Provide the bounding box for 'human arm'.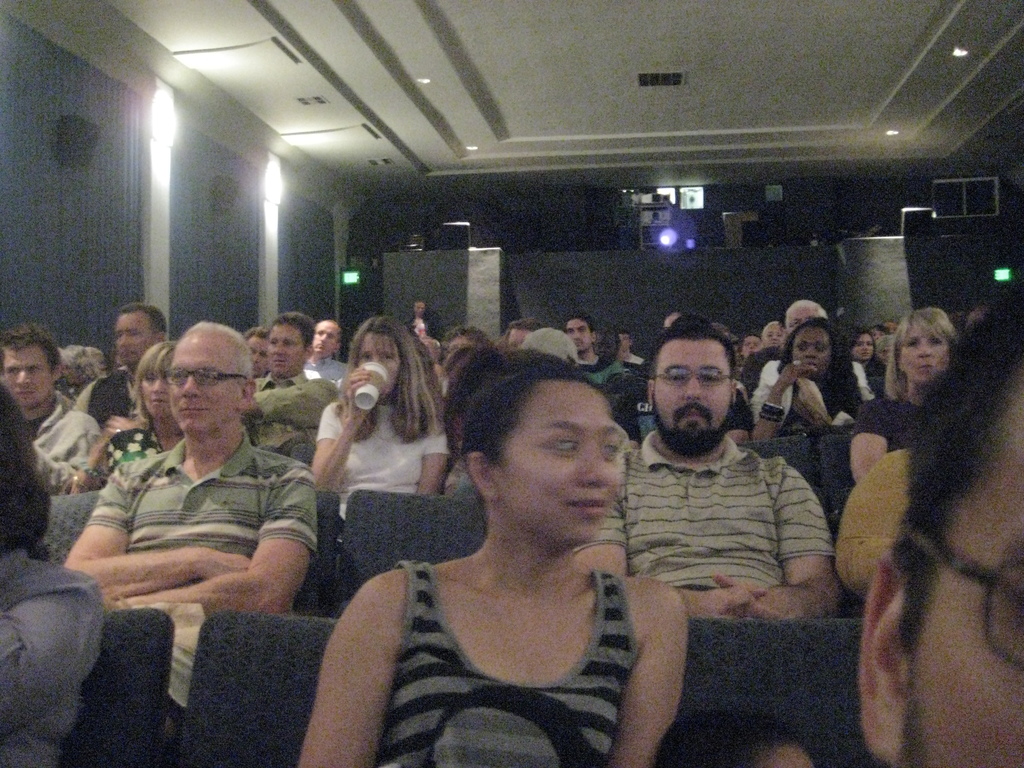
select_region(605, 575, 689, 767).
